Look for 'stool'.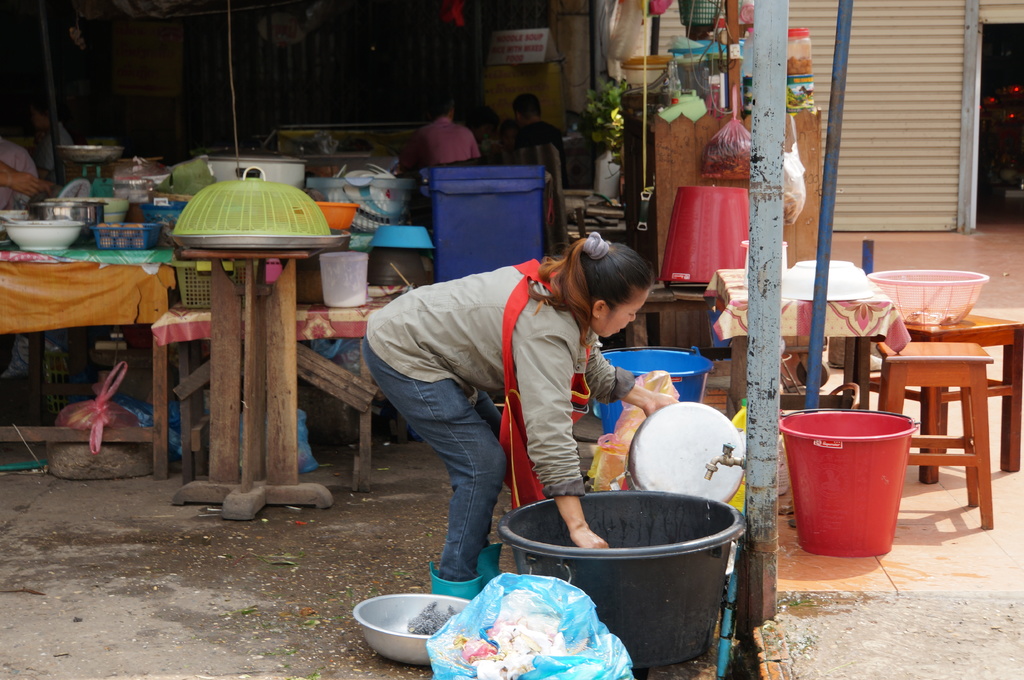
Found: region(874, 311, 1023, 485).
